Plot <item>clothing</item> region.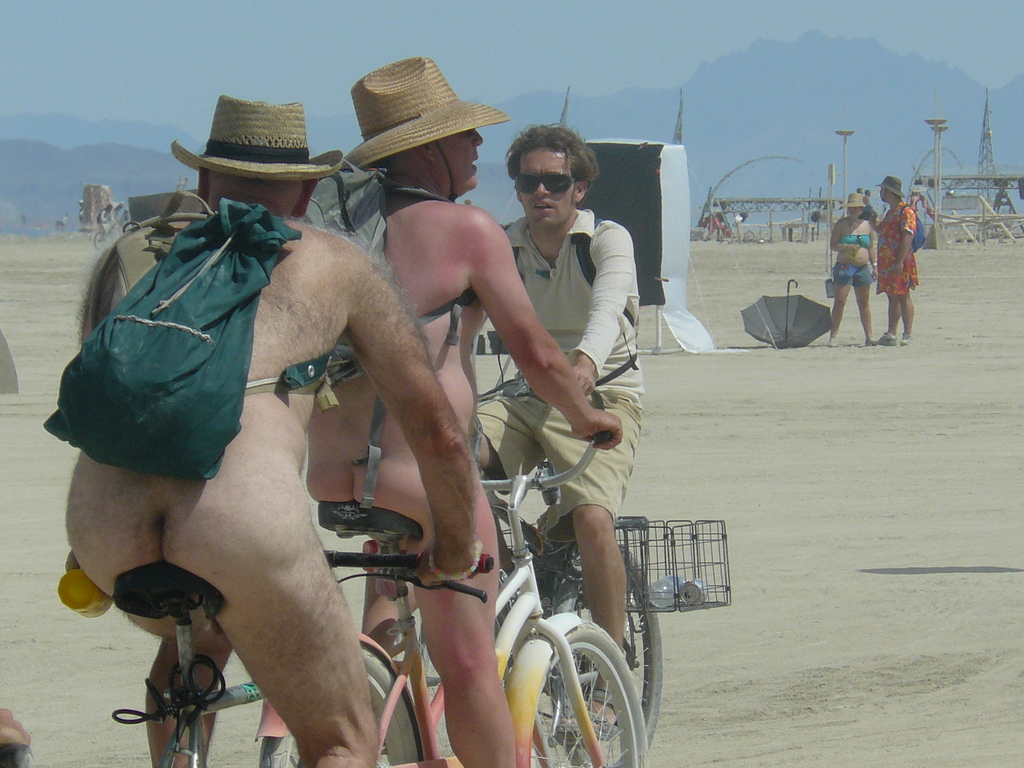
Plotted at 870:209:925:300.
